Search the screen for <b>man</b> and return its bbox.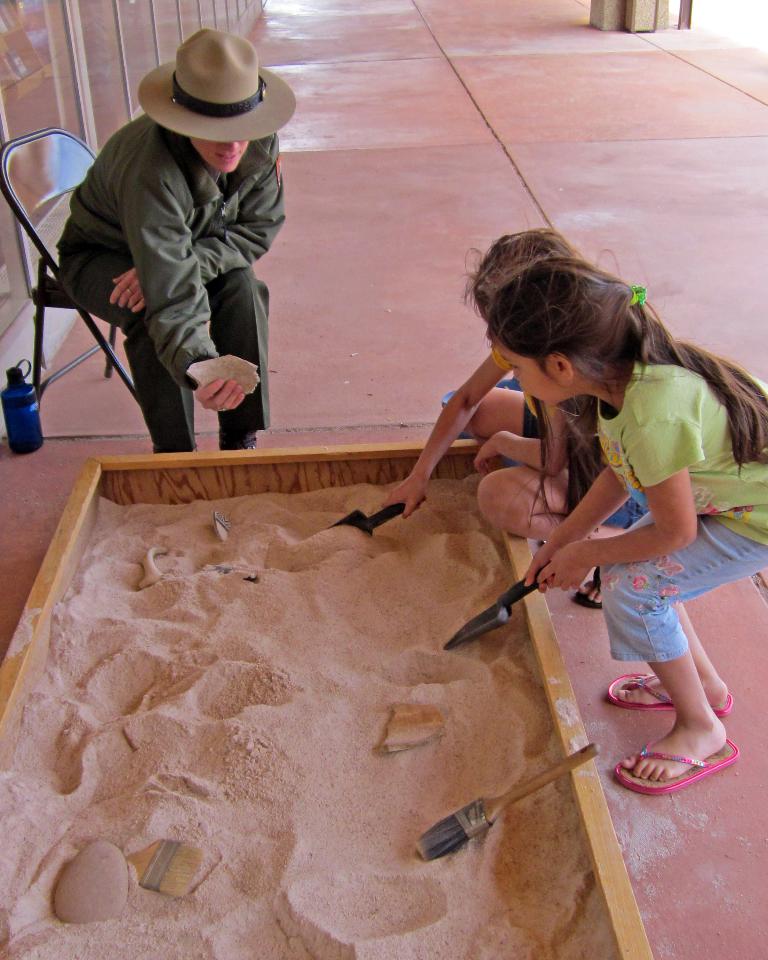
Found: box(47, 41, 322, 457).
